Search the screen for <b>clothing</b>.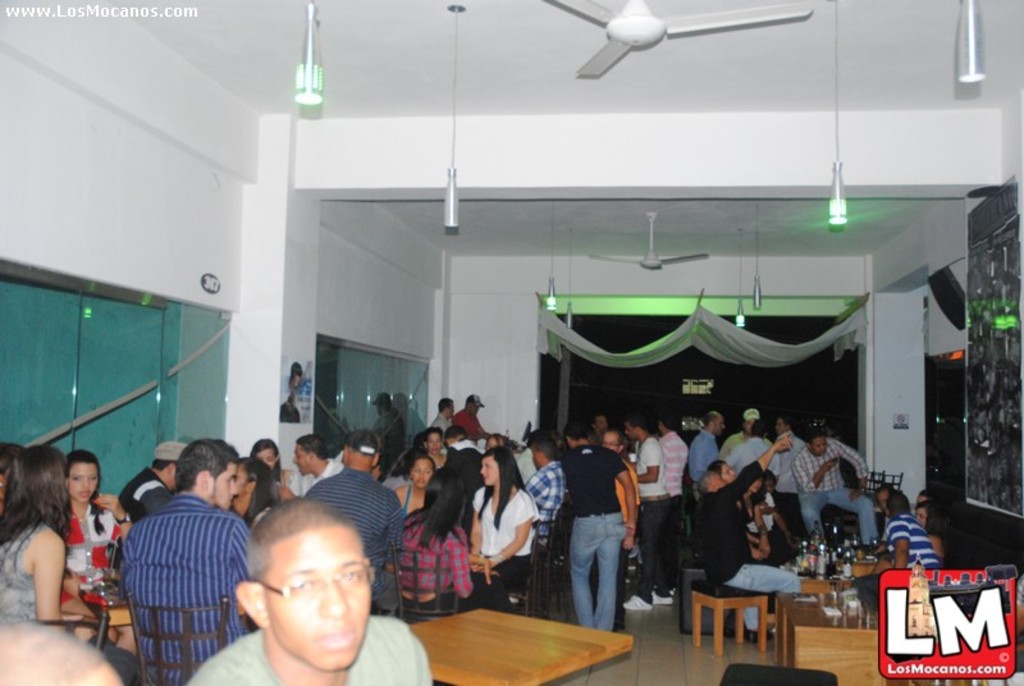
Found at rect(466, 479, 541, 608).
